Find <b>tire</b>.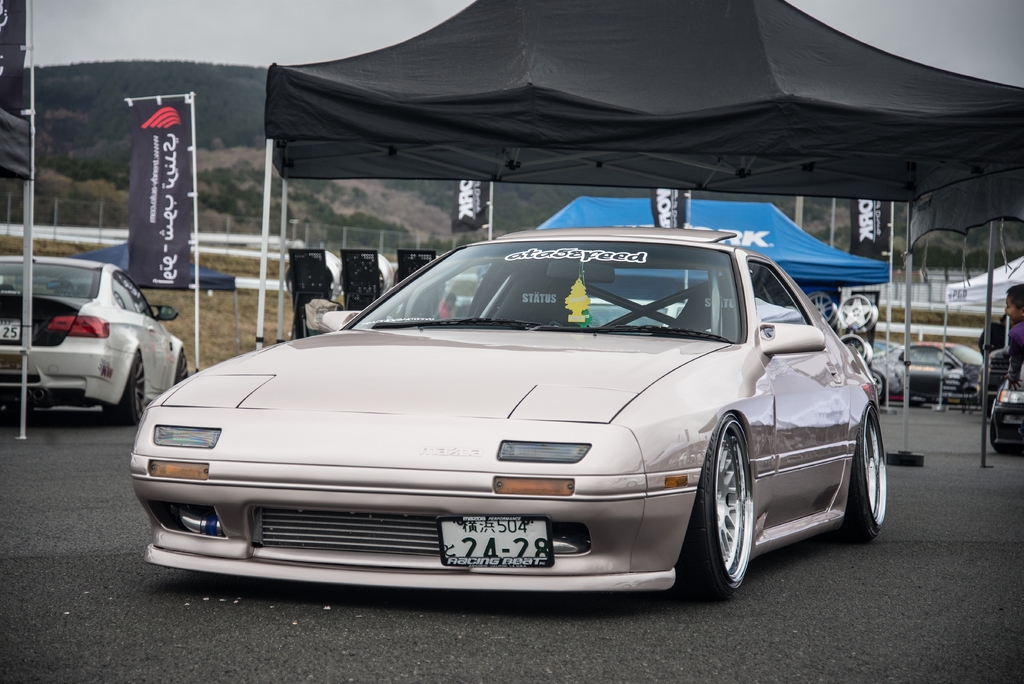
[x1=868, y1=371, x2=888, y2=403].
